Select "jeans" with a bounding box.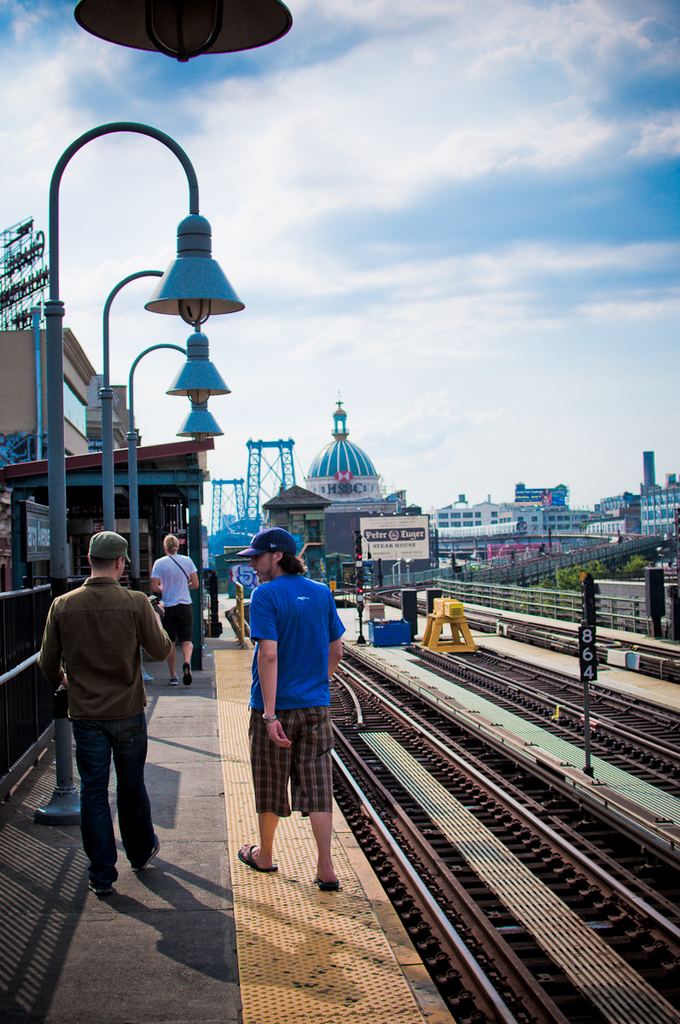
[66,716,154,881].
